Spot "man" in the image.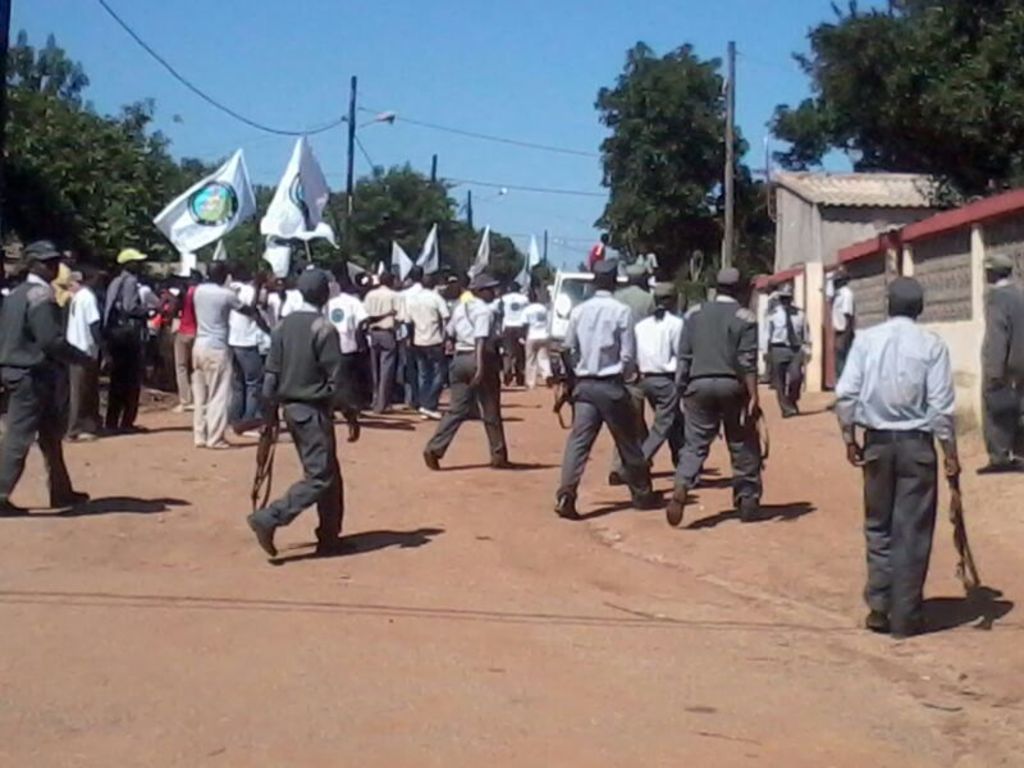
"man" found at 771, 292, 808, 403.
